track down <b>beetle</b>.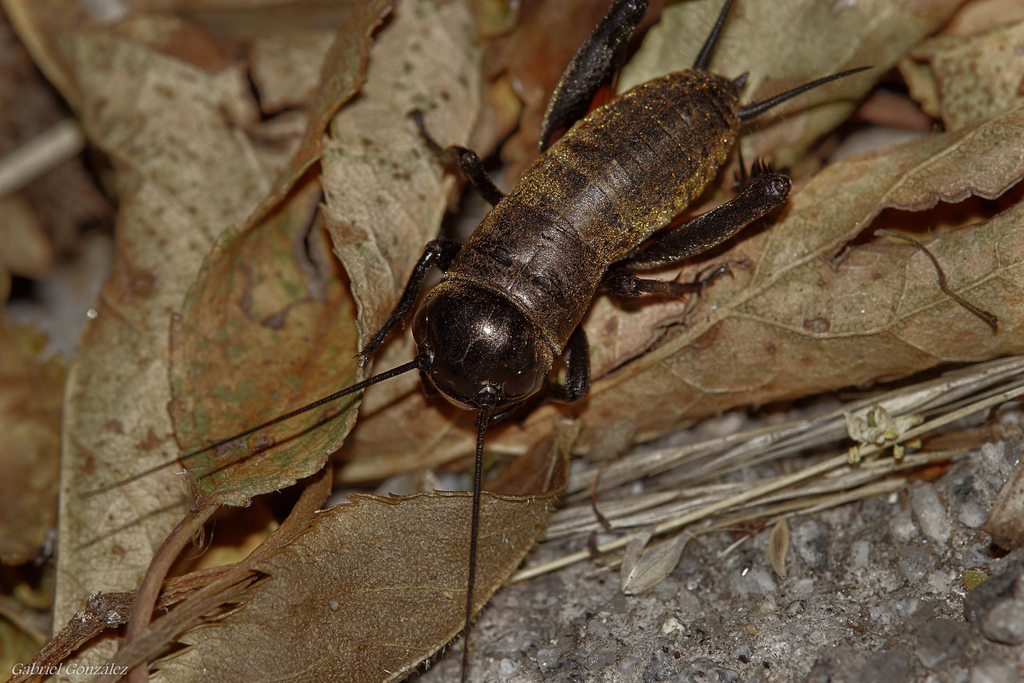
Tracked to detection(67, 0, 874, 682).
